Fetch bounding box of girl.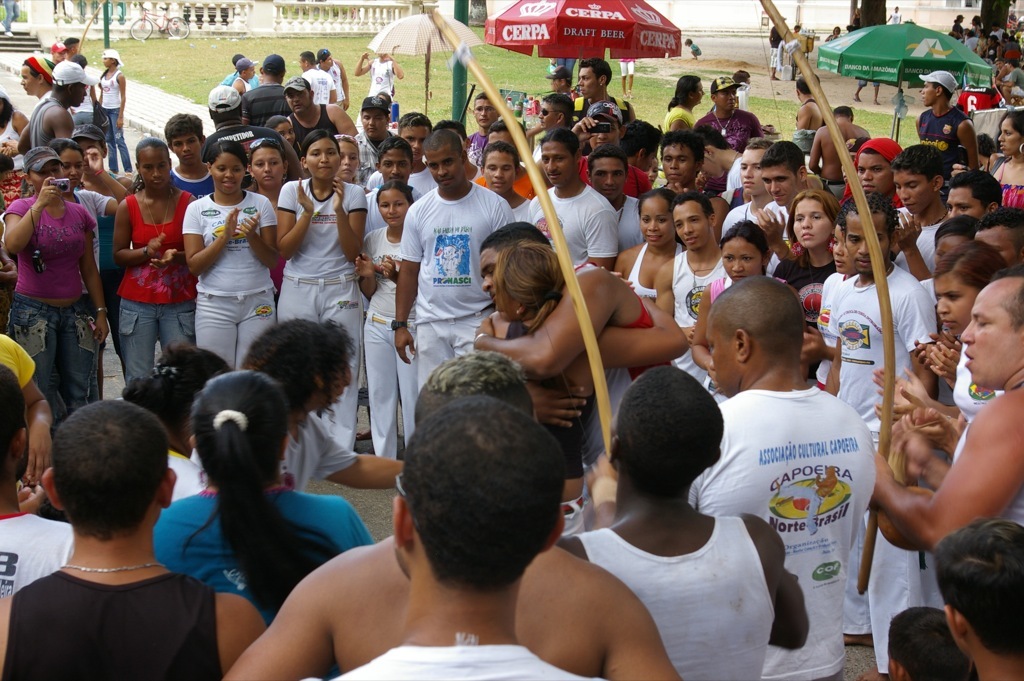
Bbox: crop(183, 139, 280, 369).
